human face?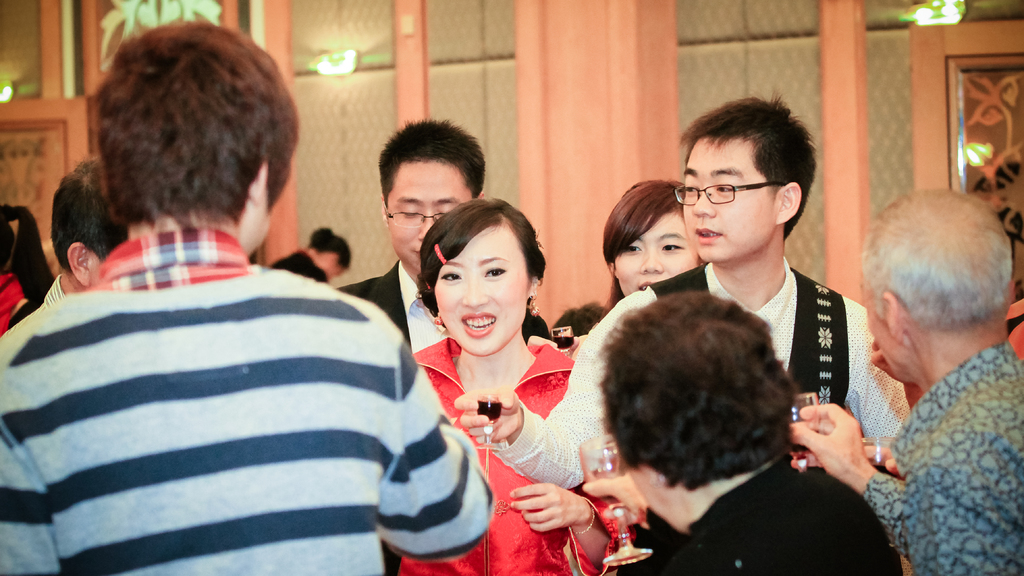
x1=387, y1=161, x2=472, y2=270
